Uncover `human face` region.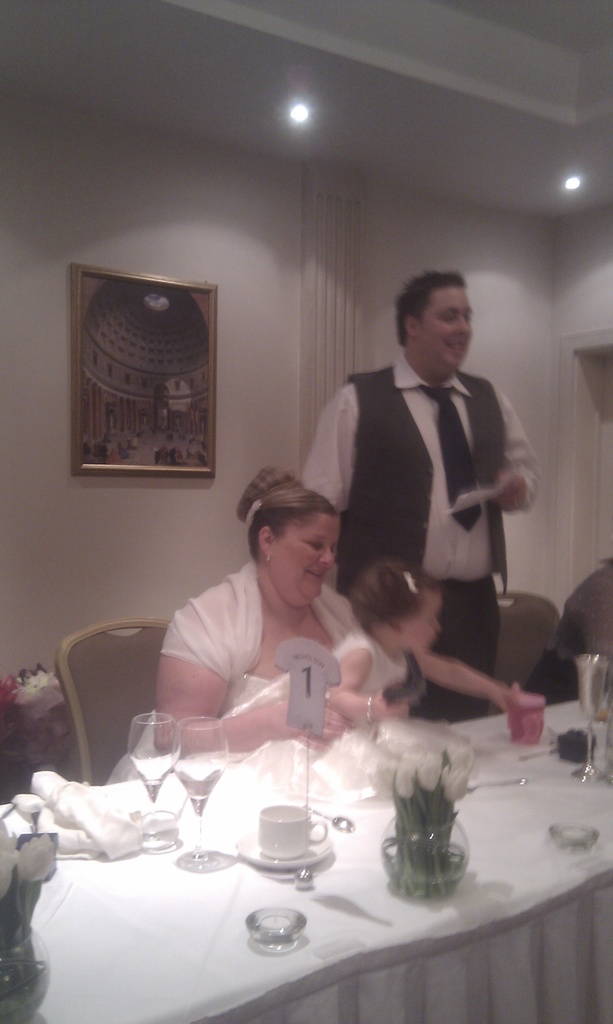
Uncovered: bbox=[401, 577, 444, 657].
